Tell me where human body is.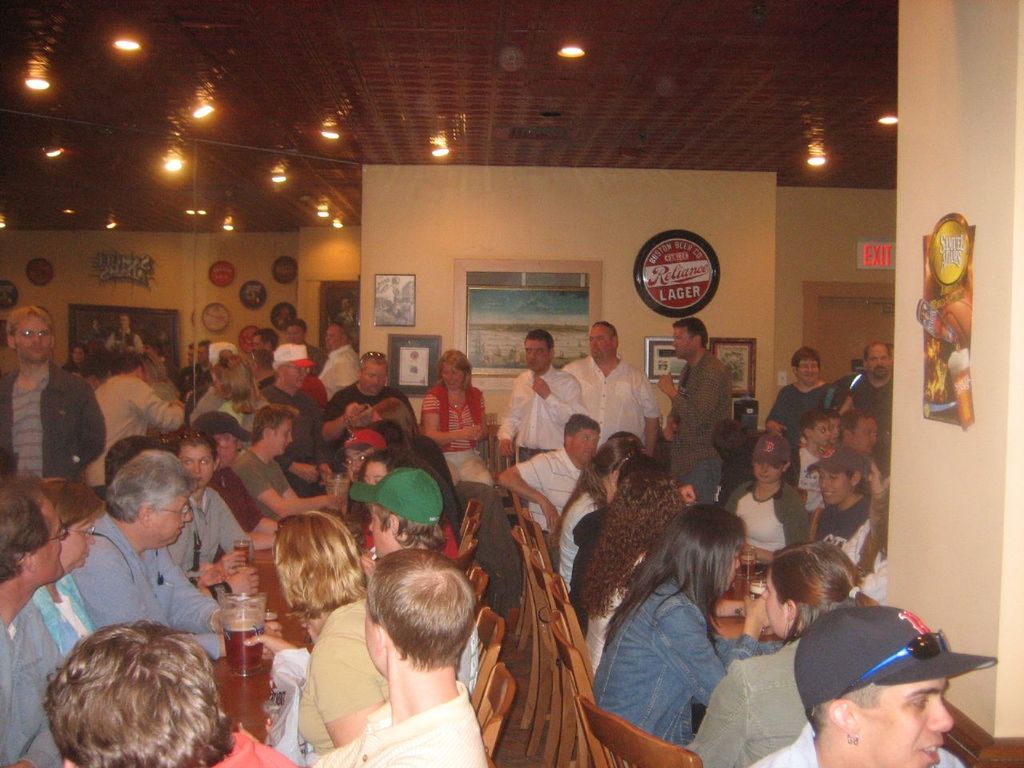
human body is at locate(281, 315, 322, 363).
